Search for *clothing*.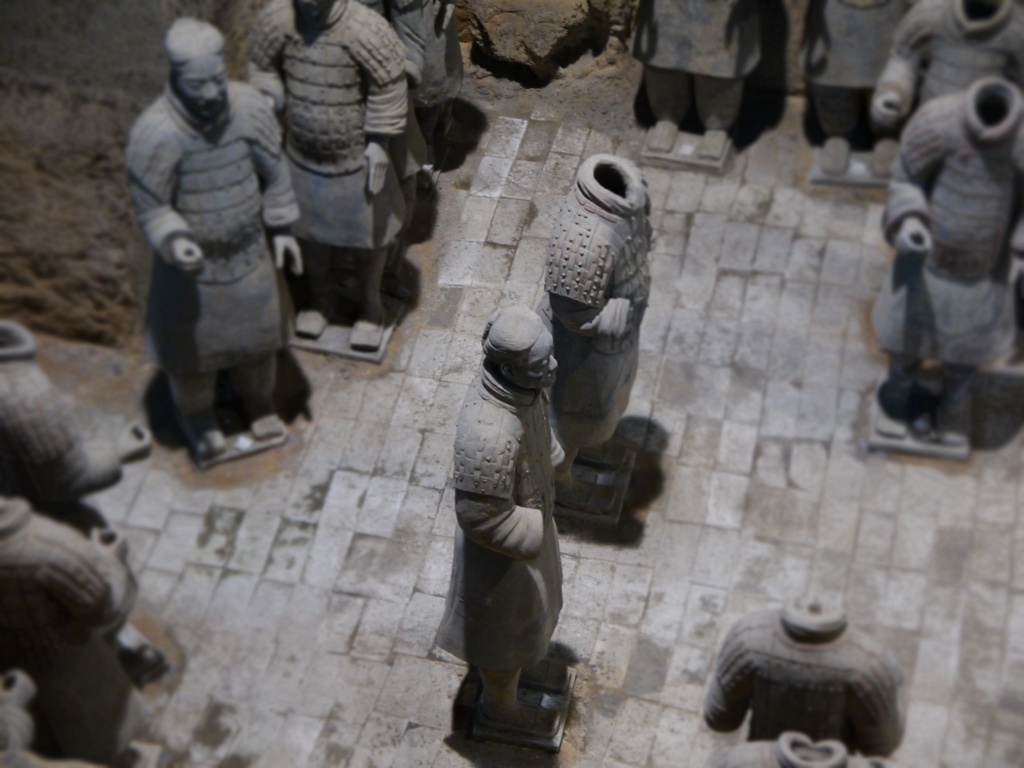
Found at 0, 318, 126, 544.
